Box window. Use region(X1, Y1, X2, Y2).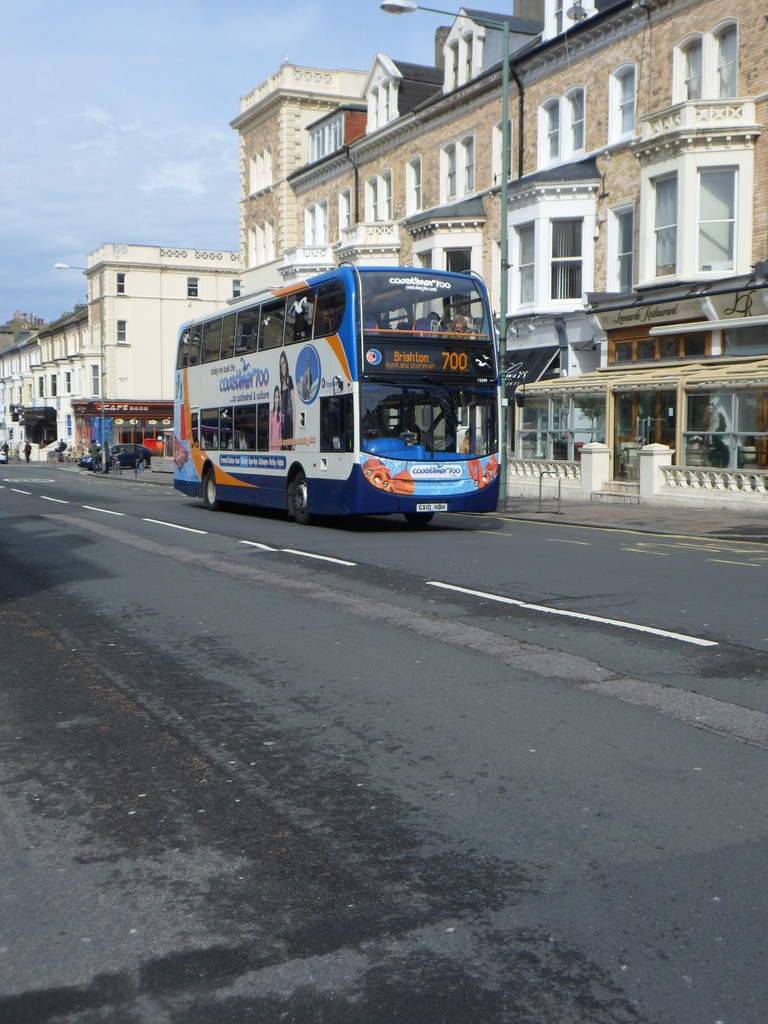
region(520, 83, 595, 175).
